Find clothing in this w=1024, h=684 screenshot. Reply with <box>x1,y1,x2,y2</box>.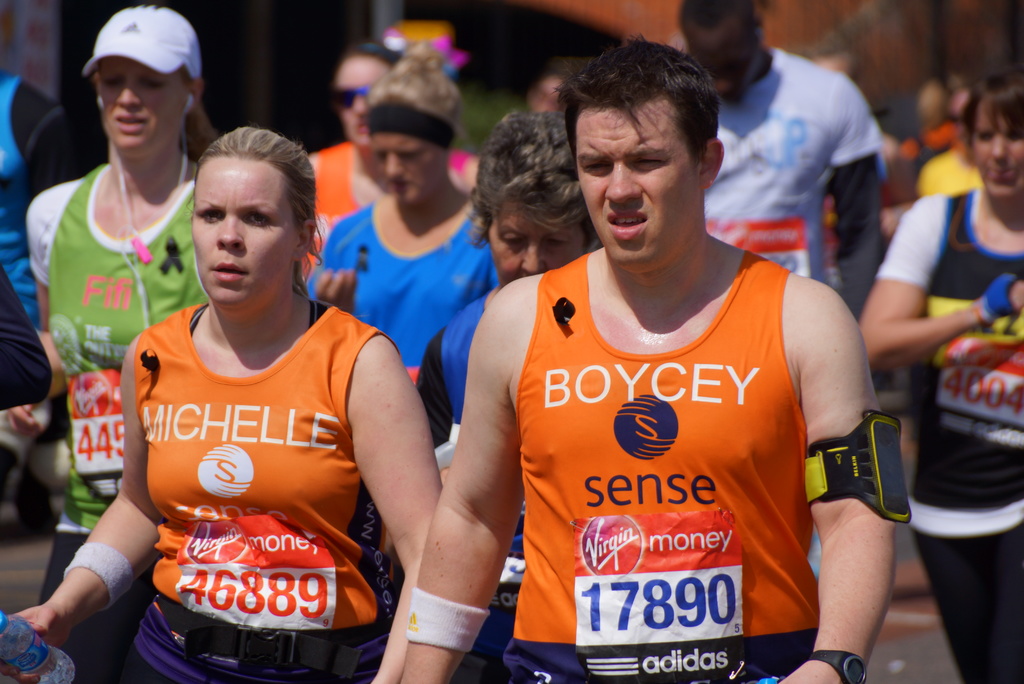
<box>314,202,509,406</box>.
